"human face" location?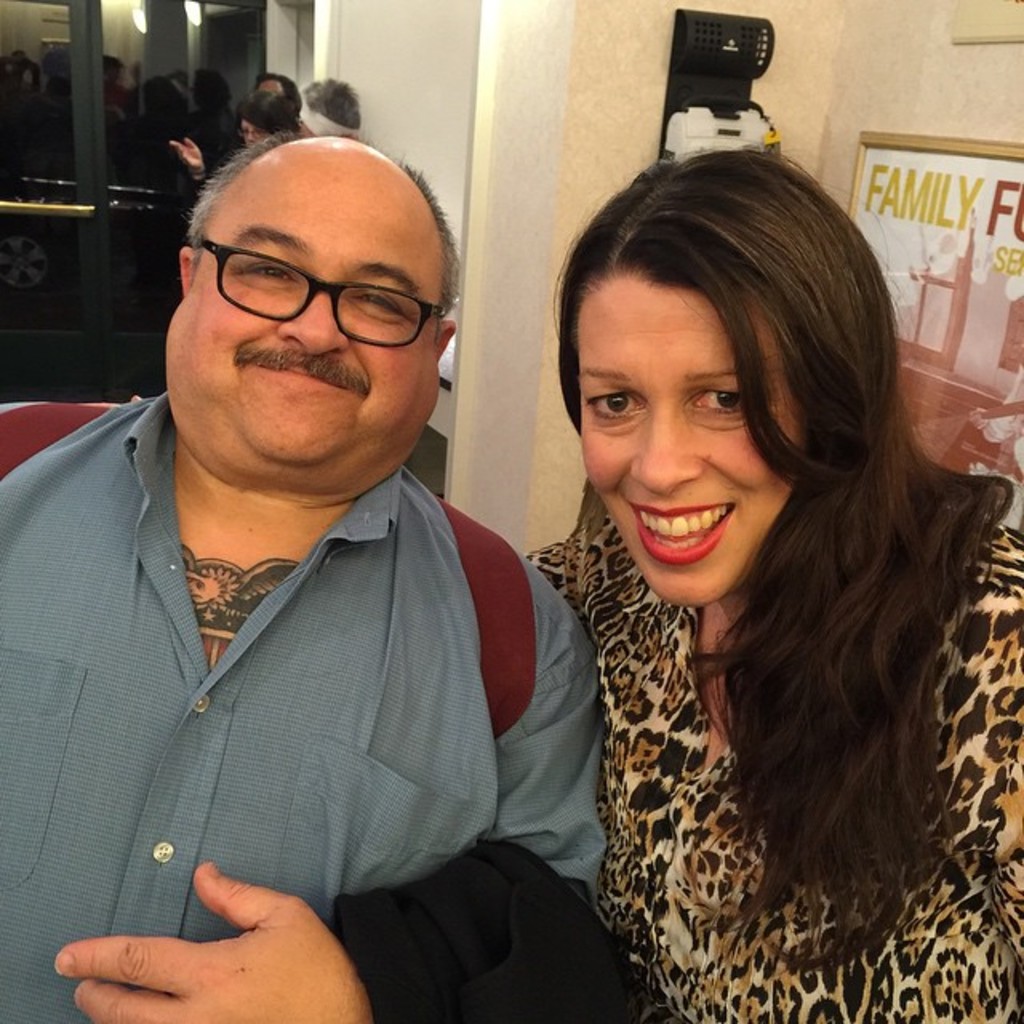
bbox=(258, 78, 280, 91)
